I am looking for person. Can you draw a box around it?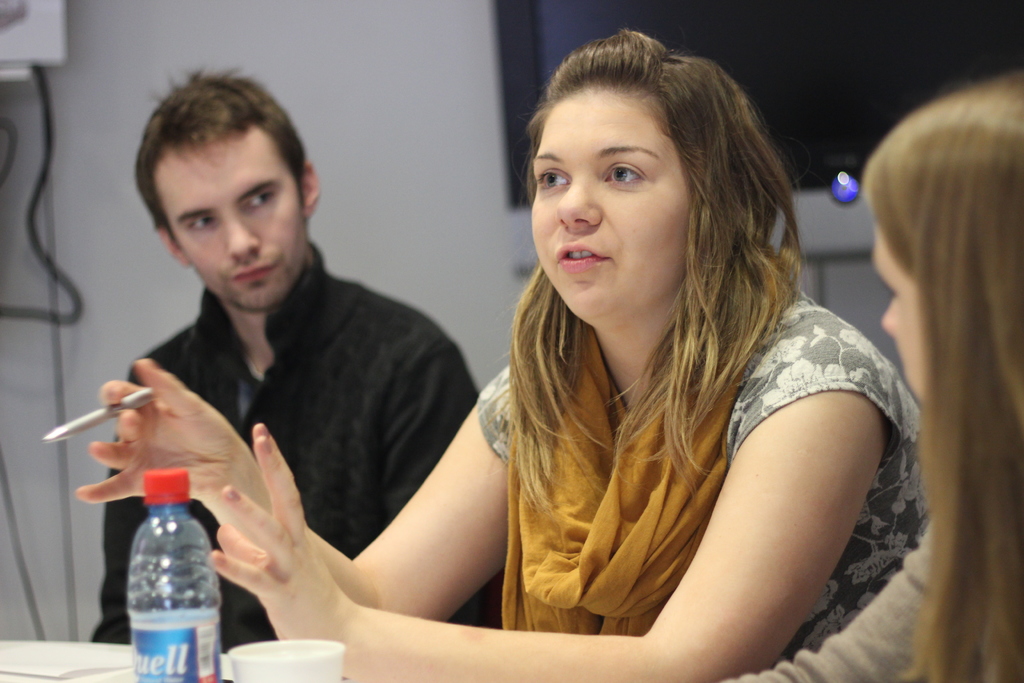
Sure, the bounding box is 74/26/930/682.
